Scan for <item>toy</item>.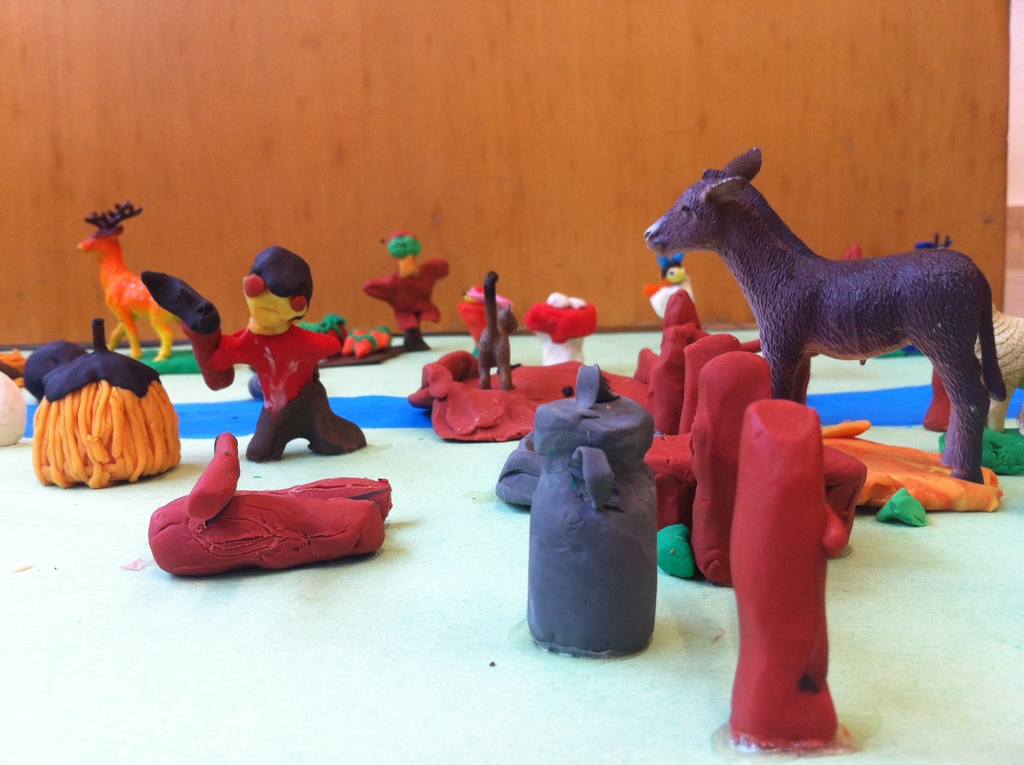
Scan result: box(643, 244, 697, 334).
